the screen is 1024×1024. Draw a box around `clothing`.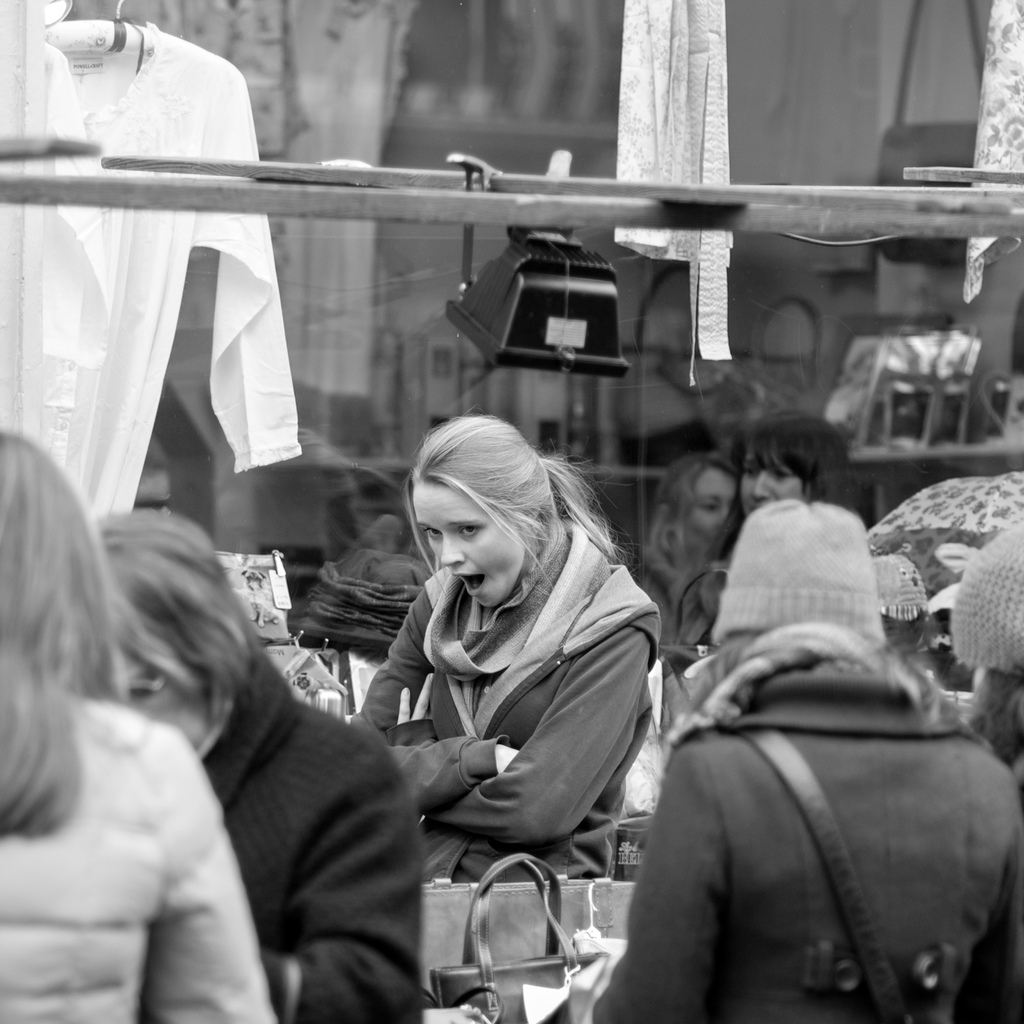
select_region(351, 511, 661, 887).
